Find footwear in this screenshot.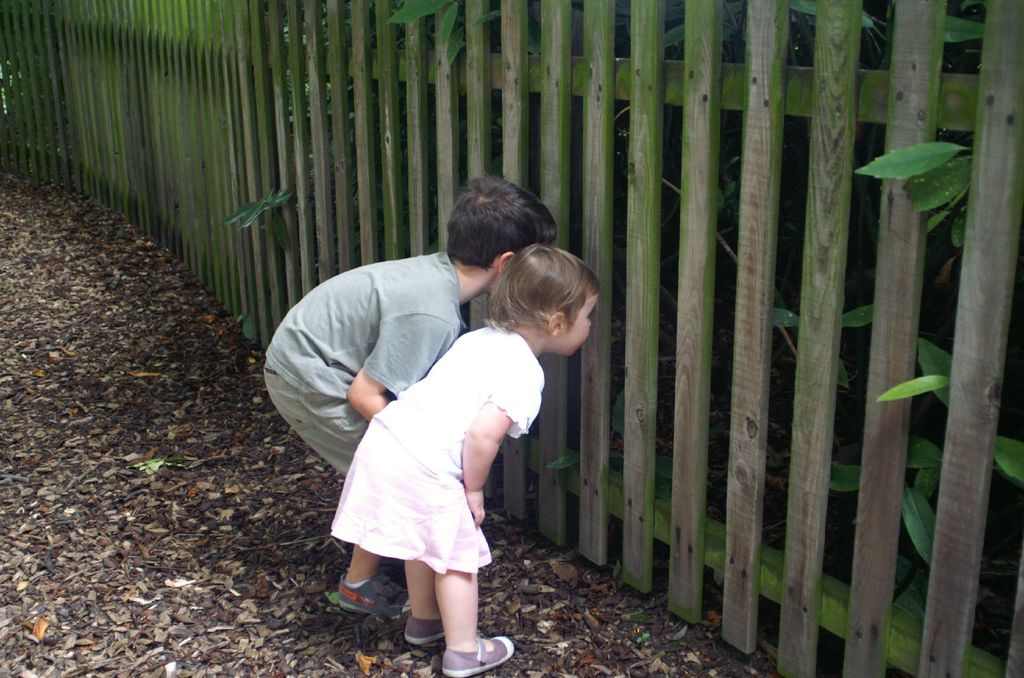
The bounding box for footwear is bbox(439, 634, 514, 677).
